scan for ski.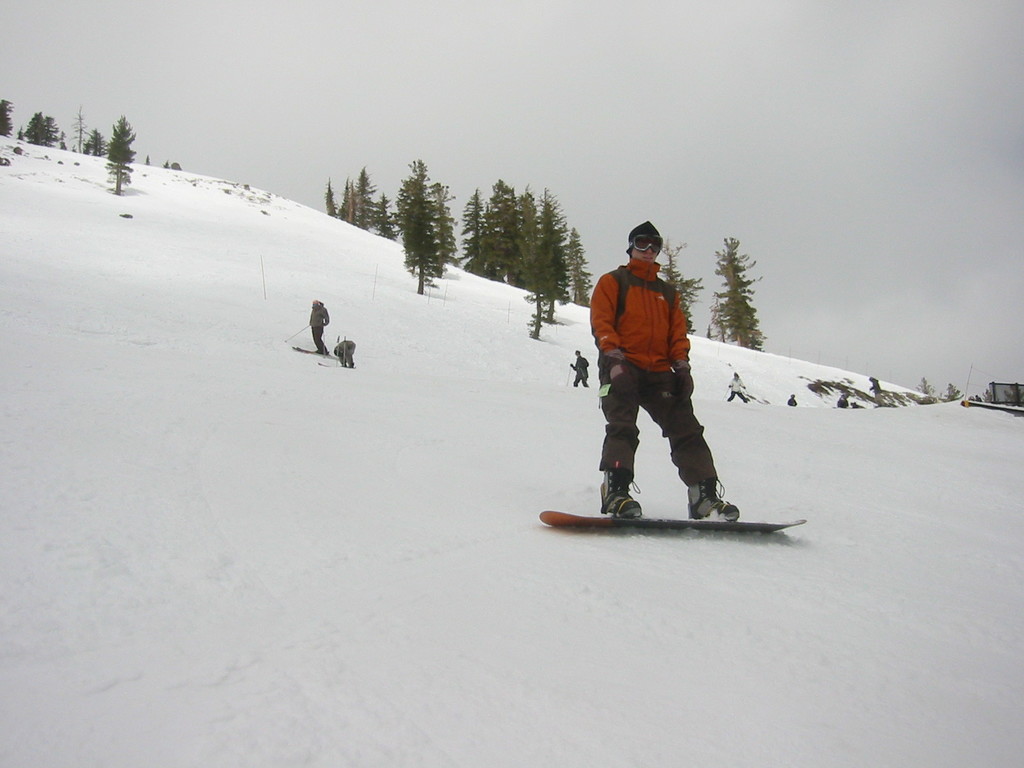
Scan result: bbox(538, 505, 815, 548).
